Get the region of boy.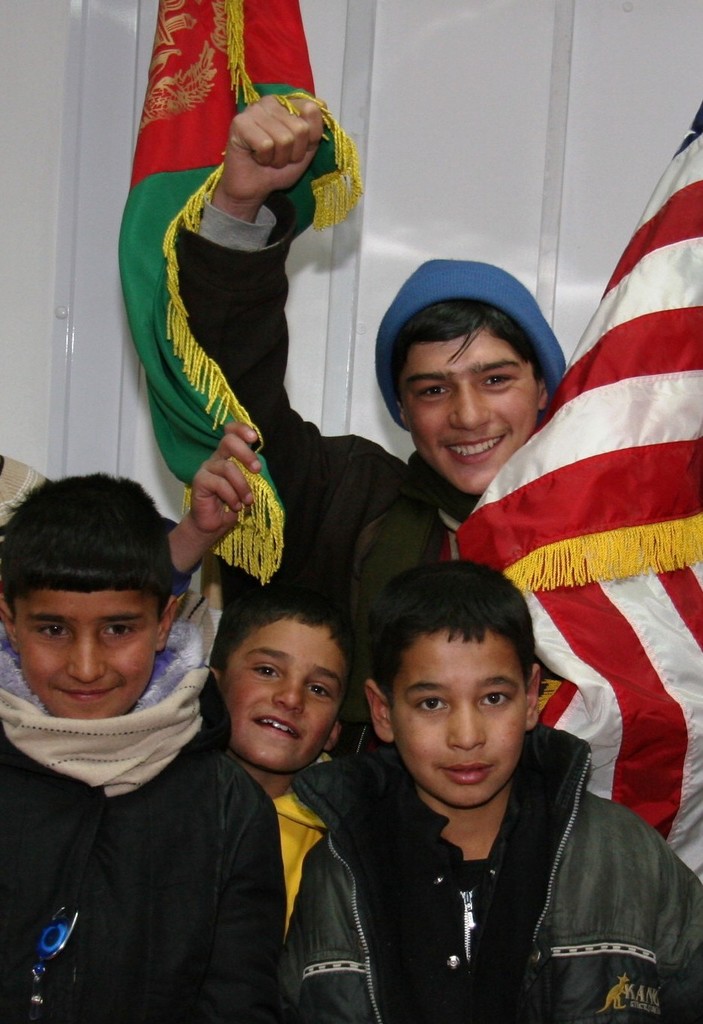
{"x1": 177, "y1": 91, "x2": 569, "y2": 726}.
